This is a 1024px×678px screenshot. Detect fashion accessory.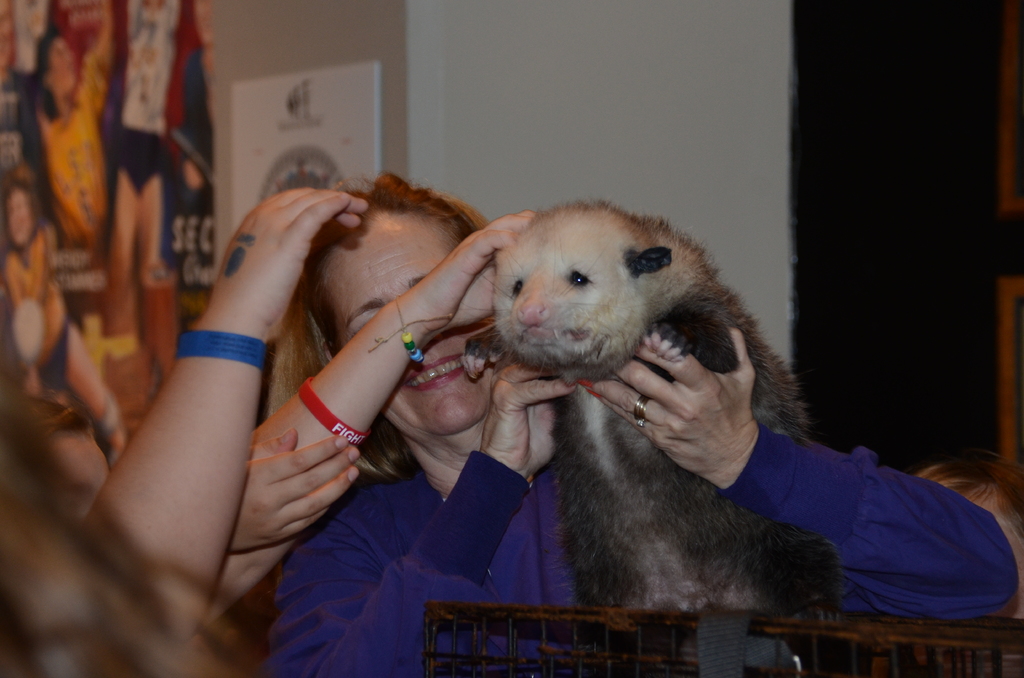
BBox(394, 295, 425, 364).
